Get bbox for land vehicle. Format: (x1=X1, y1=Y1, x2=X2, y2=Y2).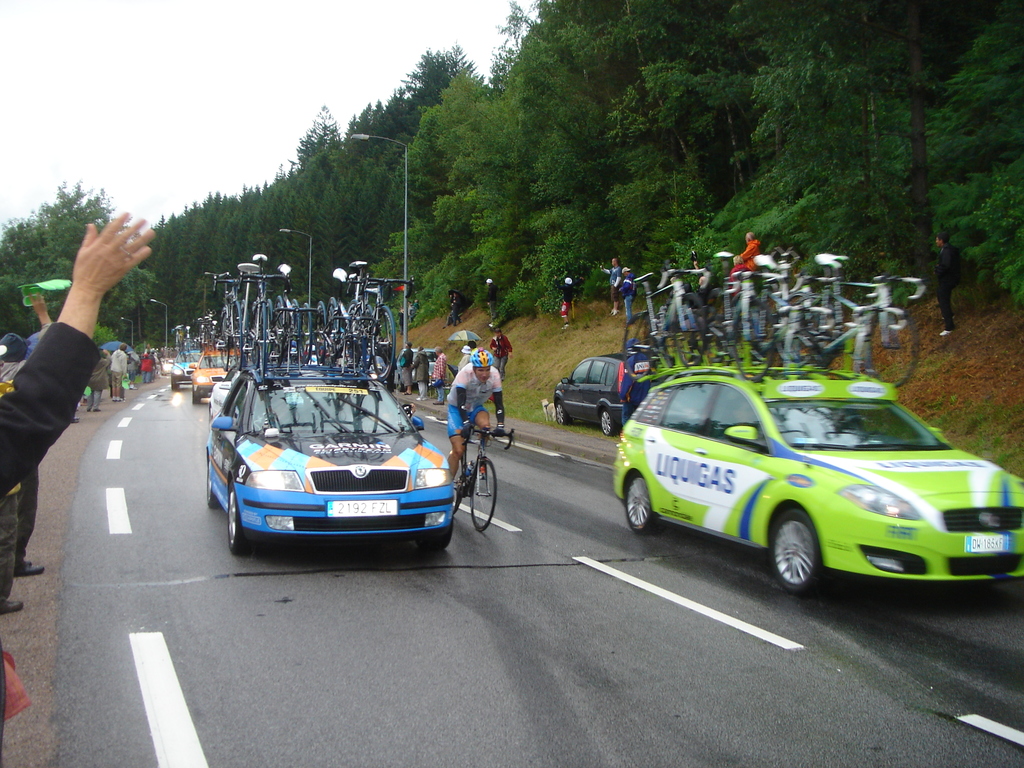
(x1=548, y1=351, x2=669, y2=435).
